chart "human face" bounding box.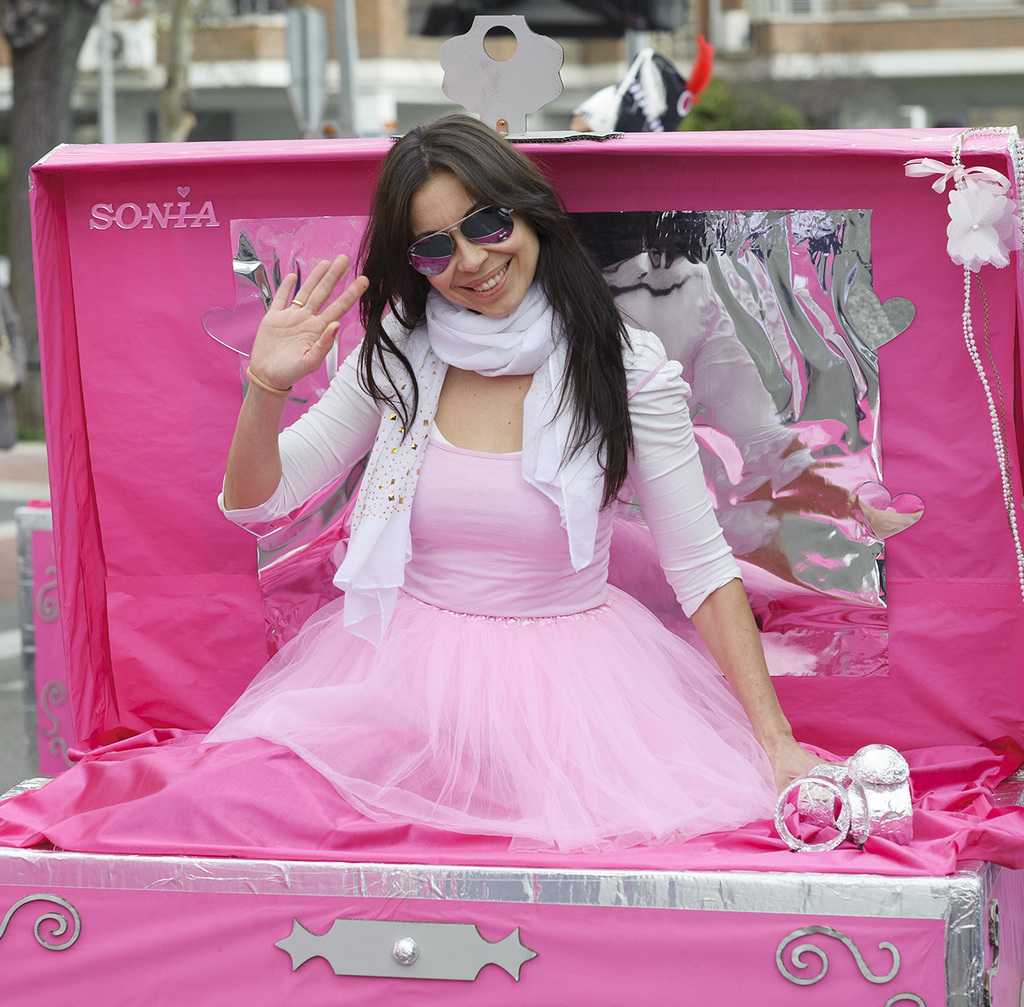
Charted: detection(409, 174, 540, 318).
